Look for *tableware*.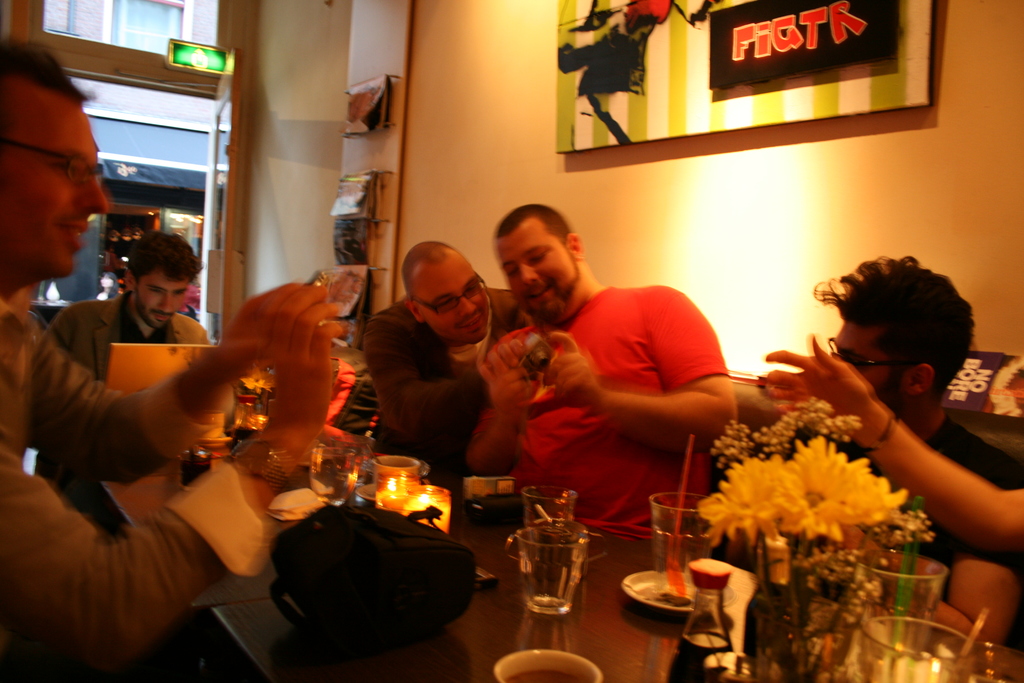
Found: <region>967, 641, 1023, 682</region>.
